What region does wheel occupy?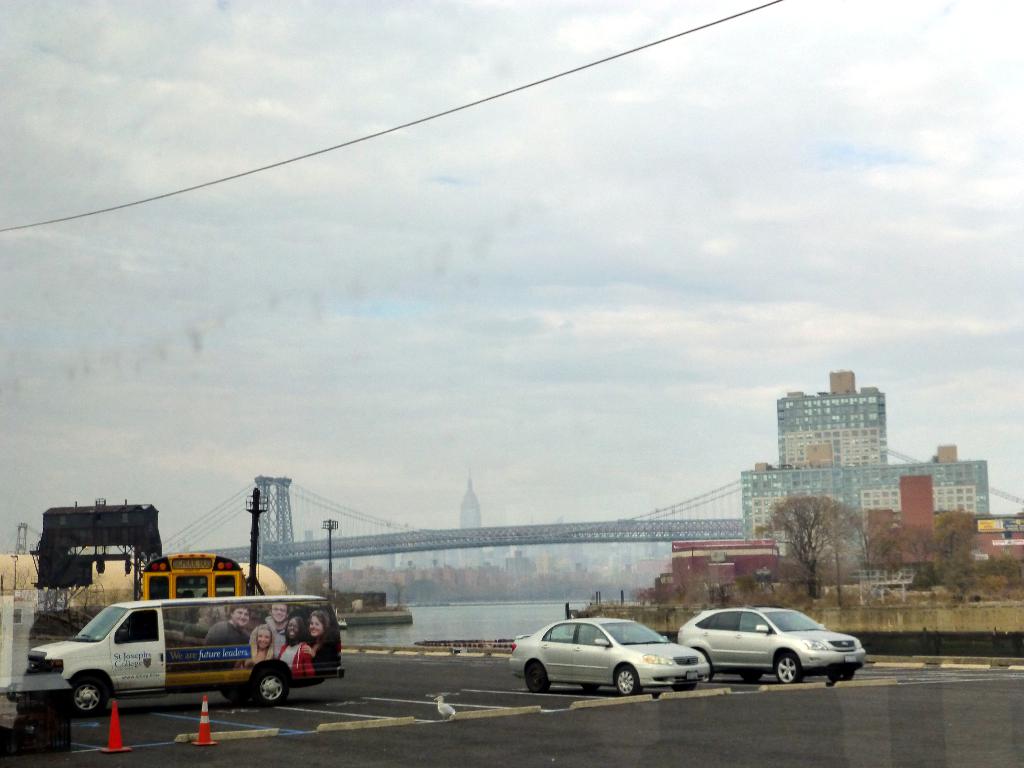
826/658/852/682.
